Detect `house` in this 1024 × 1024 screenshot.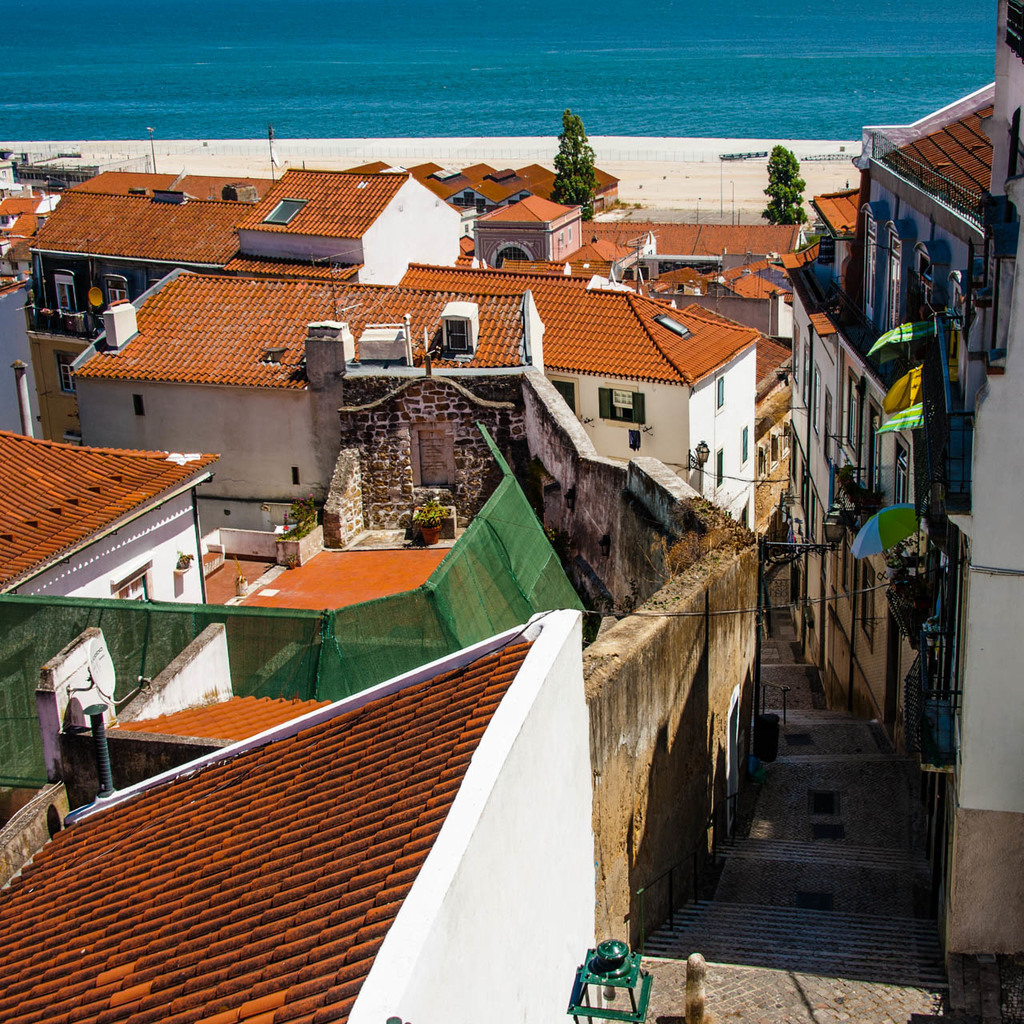
Detection: box=[0, 614, 594, 1023].
